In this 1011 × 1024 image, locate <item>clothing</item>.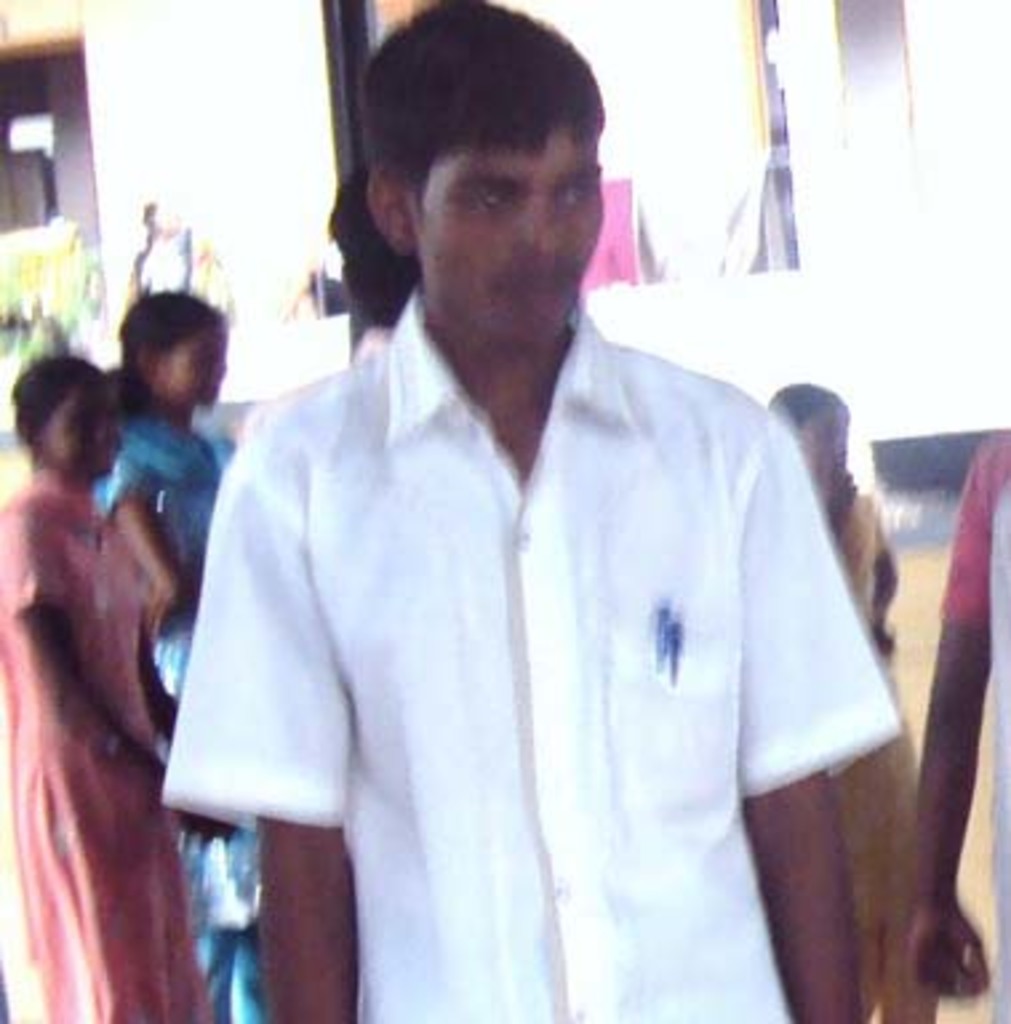
Bounding box: BBox(3, 469, 168, 1021).
